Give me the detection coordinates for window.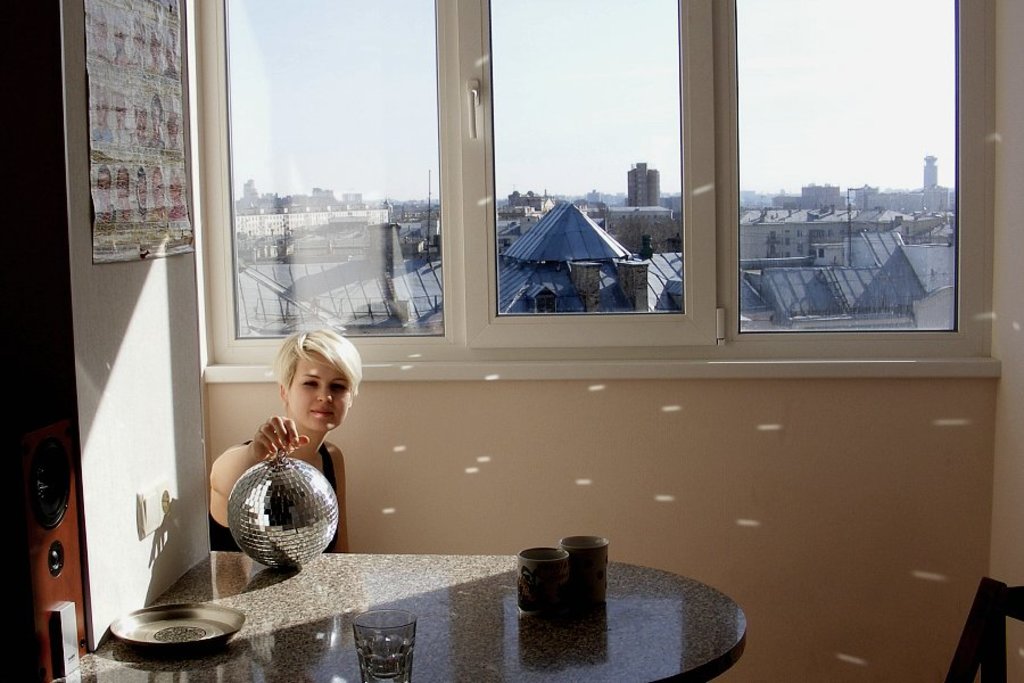
left=717, top=5, right=985, bottom=364.
